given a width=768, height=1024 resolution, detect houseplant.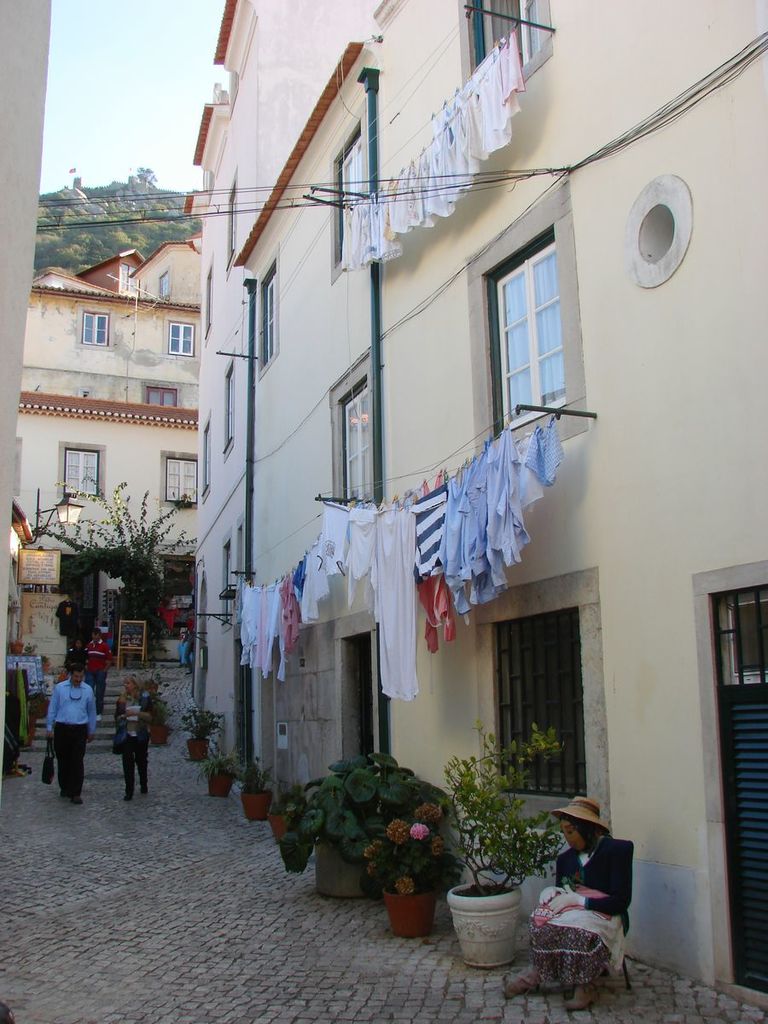
{"left": 267, "top": 777, "right": 309, "bottom": 840}.
